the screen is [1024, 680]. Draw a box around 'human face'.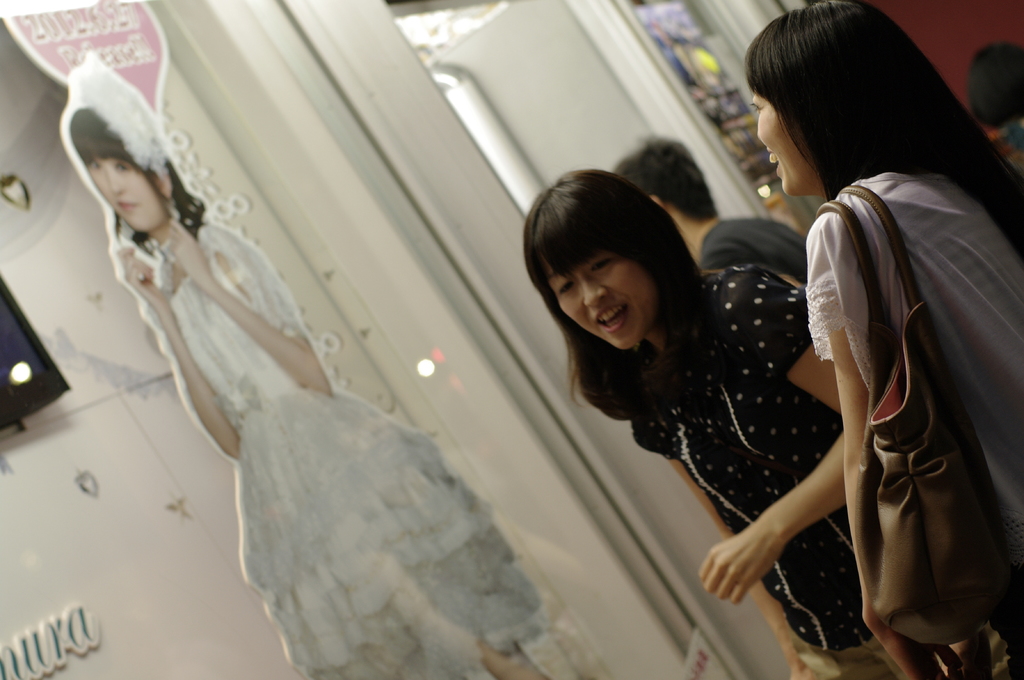
bbox=[535, 221, 658, 357].
